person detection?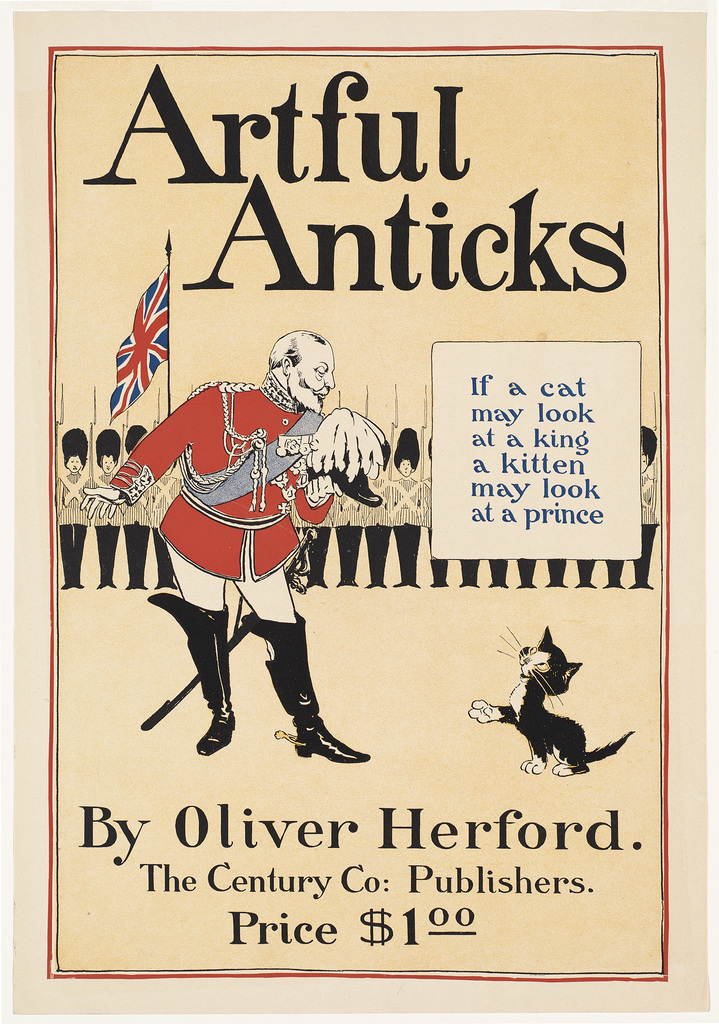
x1=361 y1=436 x2=395 y2=588
